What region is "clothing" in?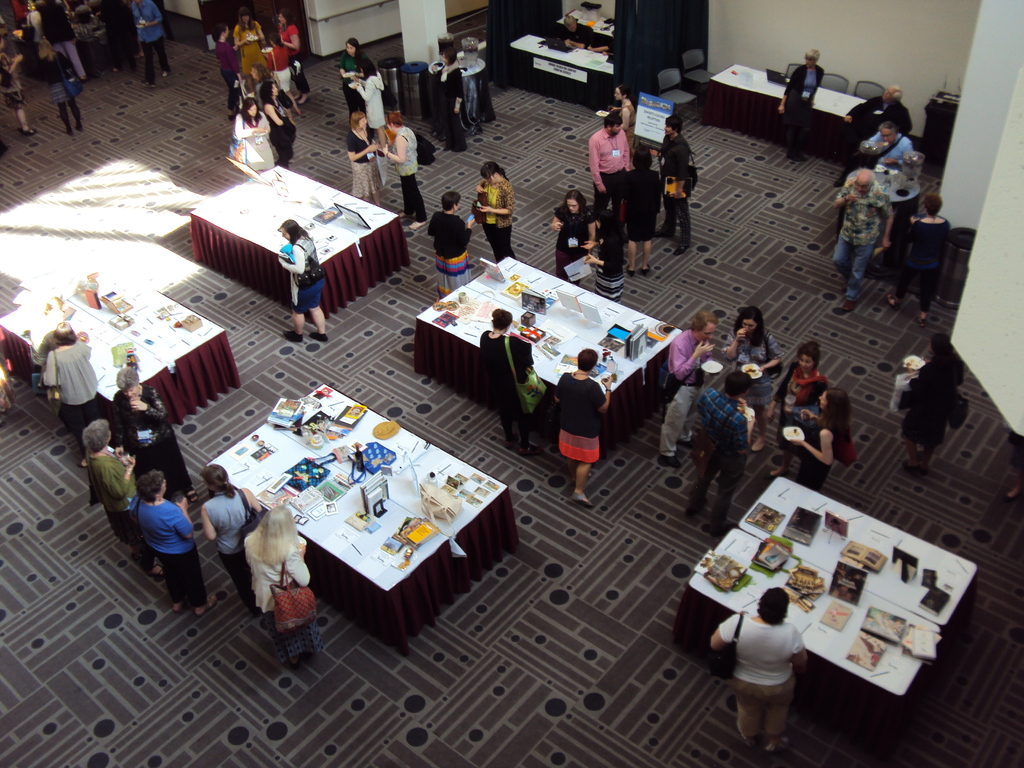
{"left": 264, "top": 41, "right": 289, "bottom": 88}.
